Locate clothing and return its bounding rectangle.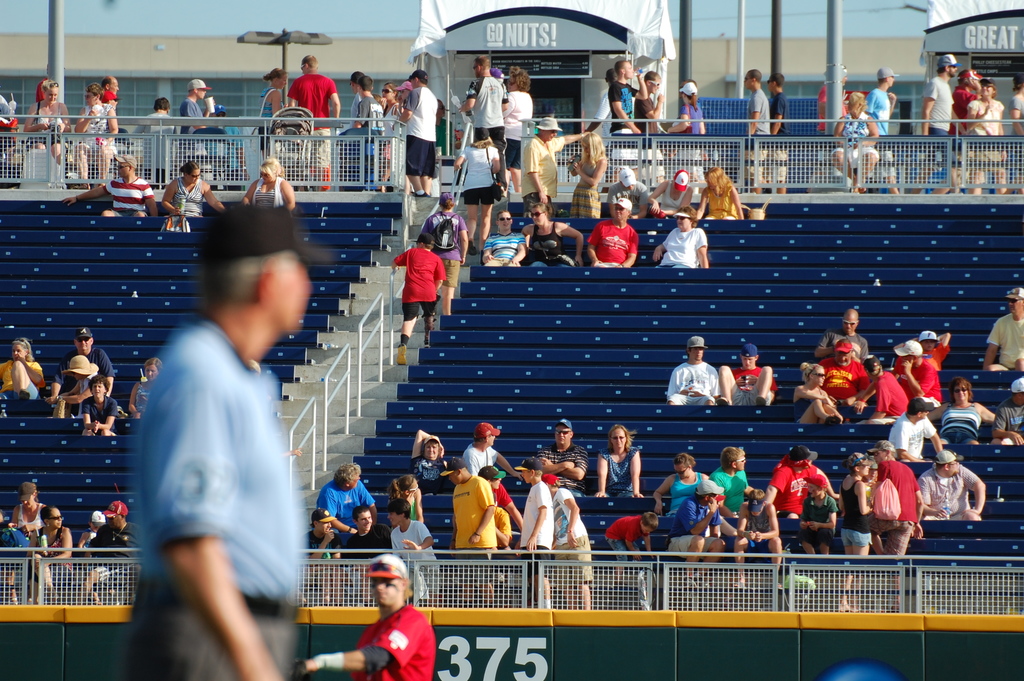
[left=308, top=530, right=342, bottom=559].
